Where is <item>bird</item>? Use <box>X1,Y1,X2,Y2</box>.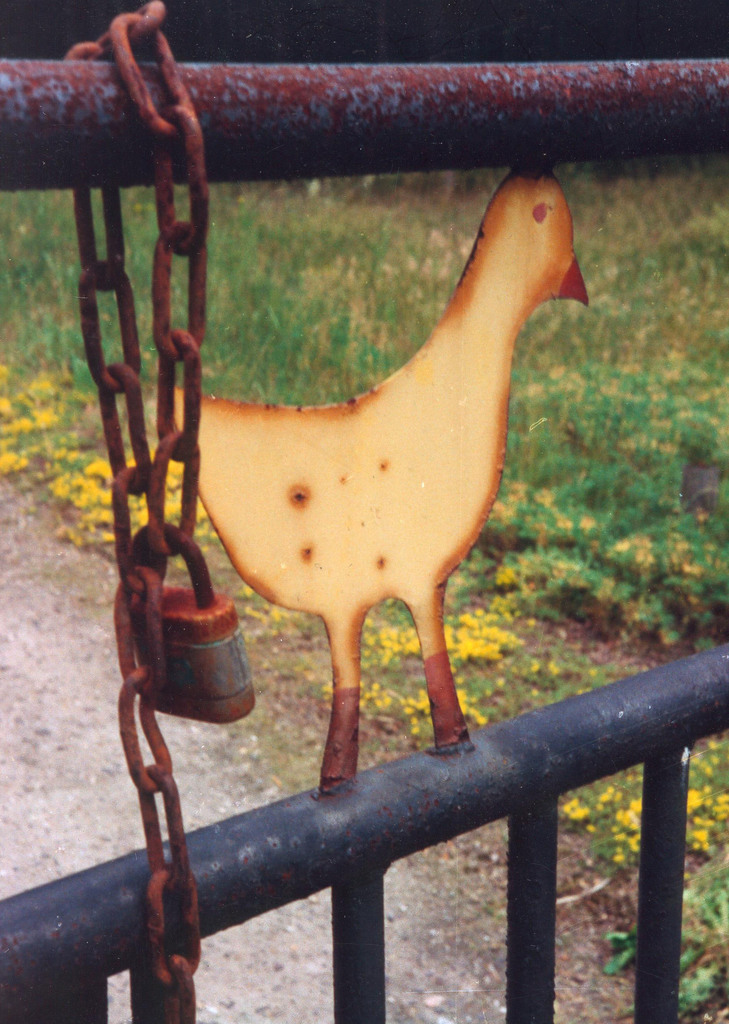
<box>142,116,603,799</box>.
